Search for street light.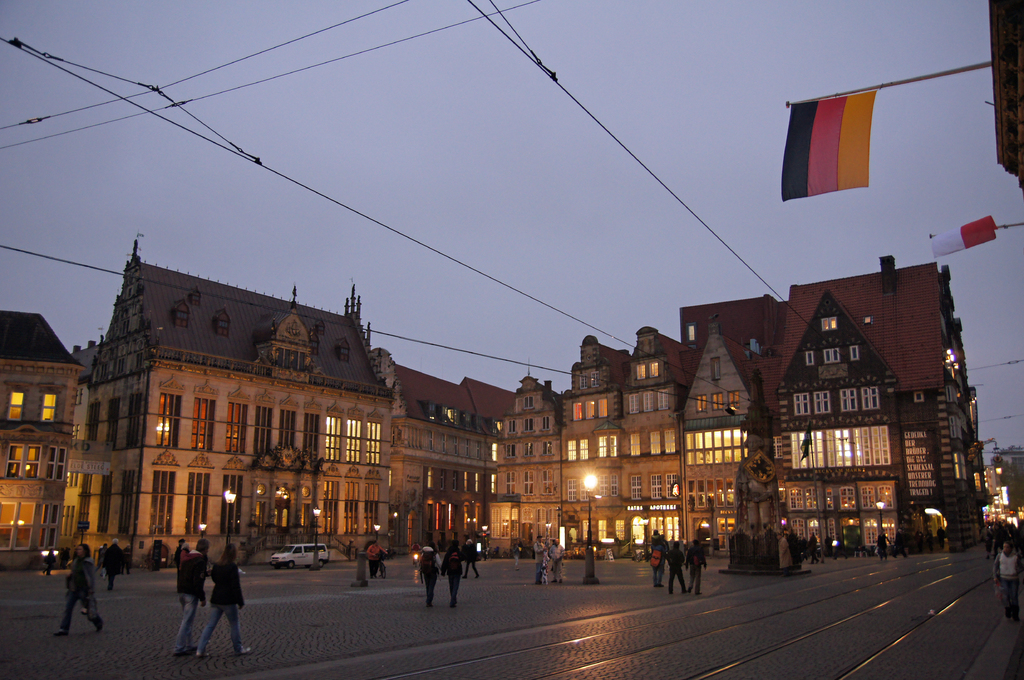
Found at bbox(545, 519, 552, 540).
